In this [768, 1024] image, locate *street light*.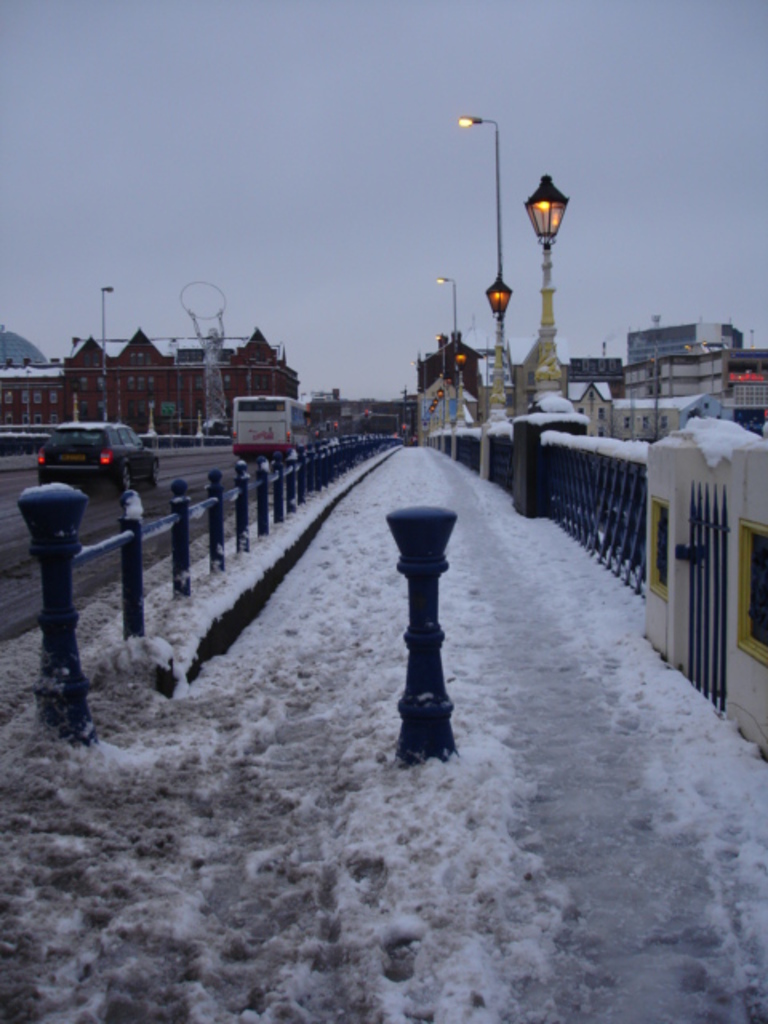
Bounding box: {"left": 430, "top": 275, "right": 462, "bottom": 419}.
